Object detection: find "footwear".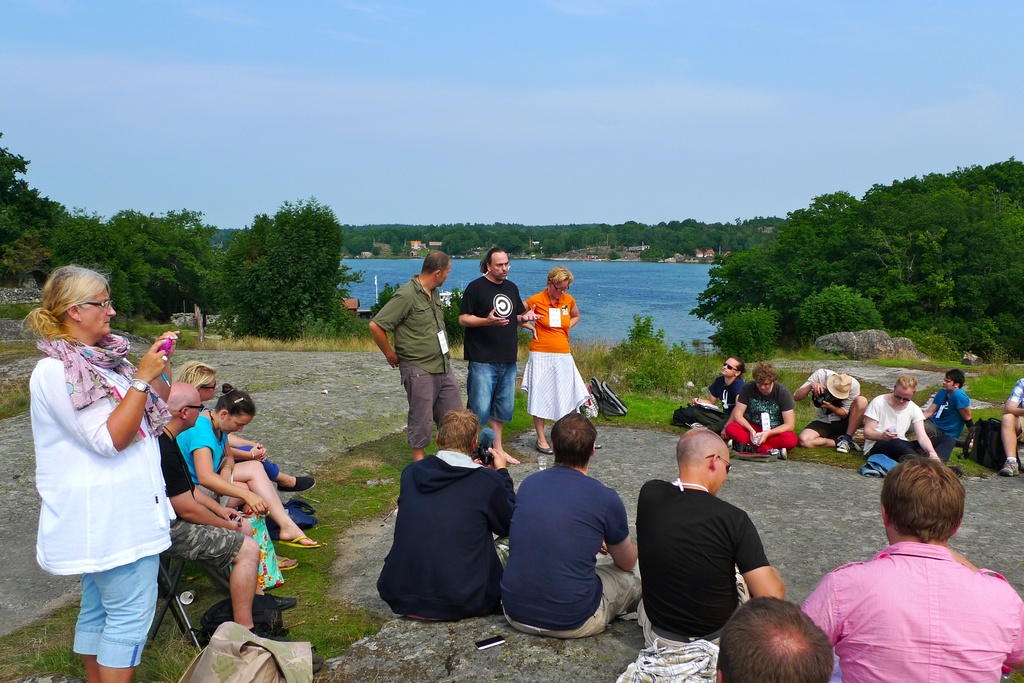
<bbox>529, 439, 553, 456</bbox>.
